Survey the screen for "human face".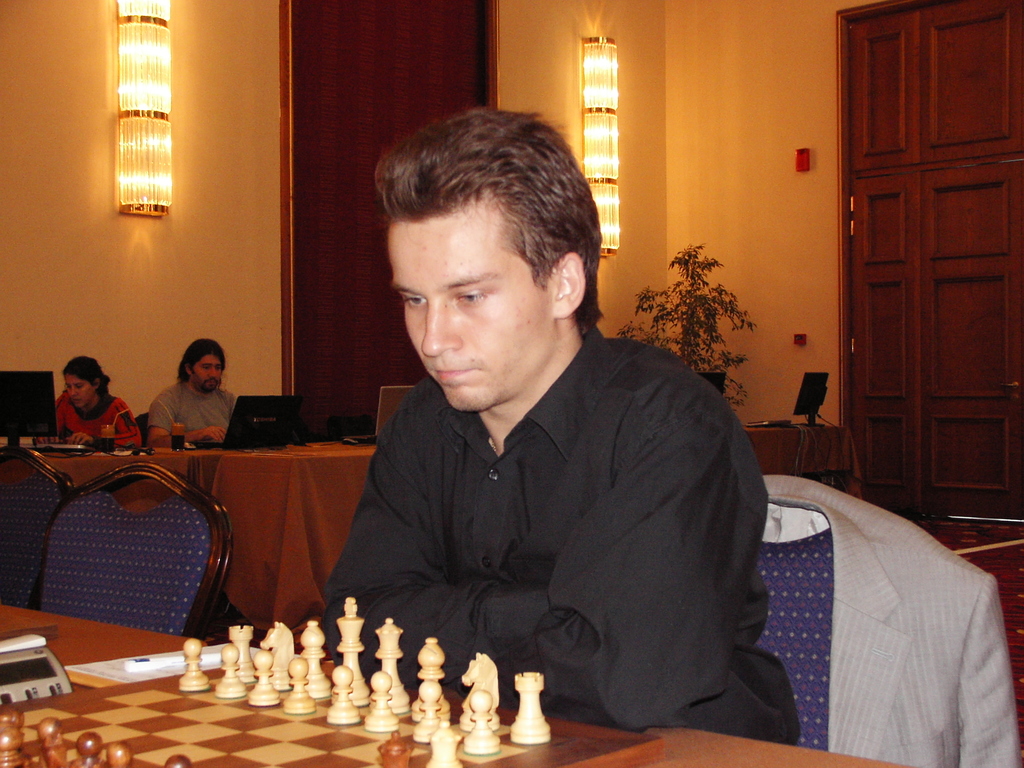
Survey found: 193,355,223,392.
